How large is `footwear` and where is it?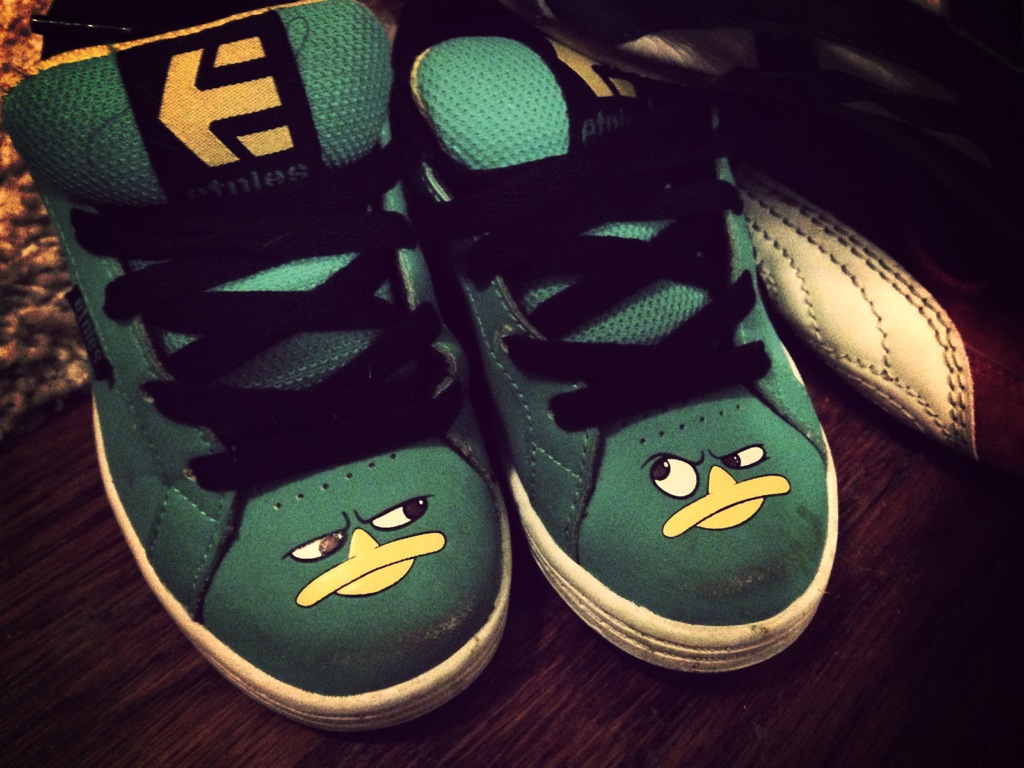
Bounding box: region(0, 0, 516, 733).
